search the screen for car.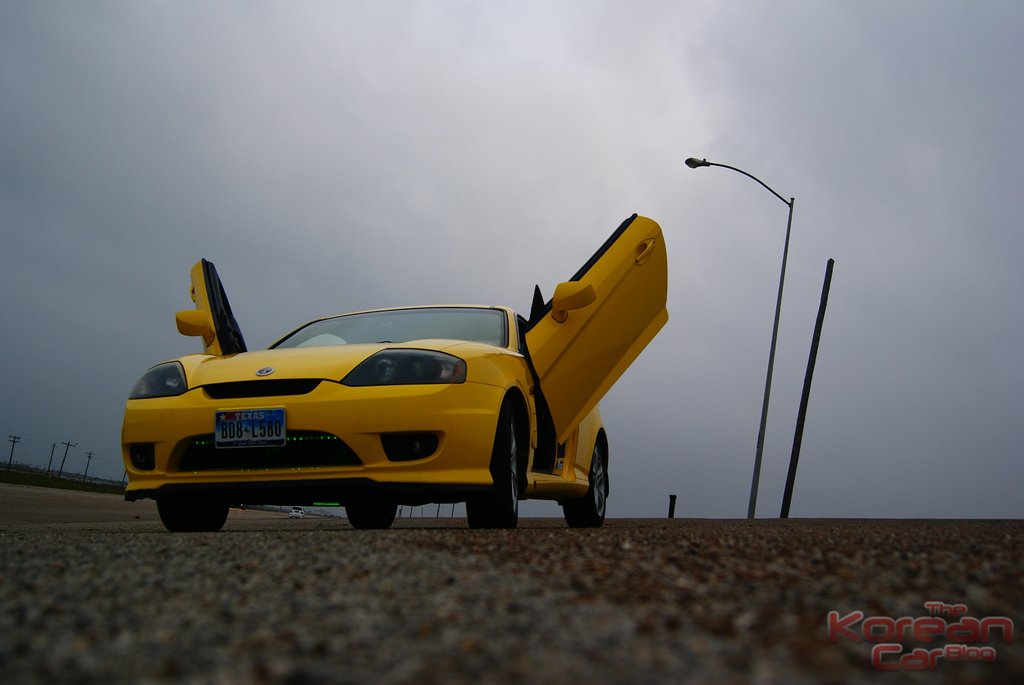
Found at Rect(119, 214, 669, 534).
